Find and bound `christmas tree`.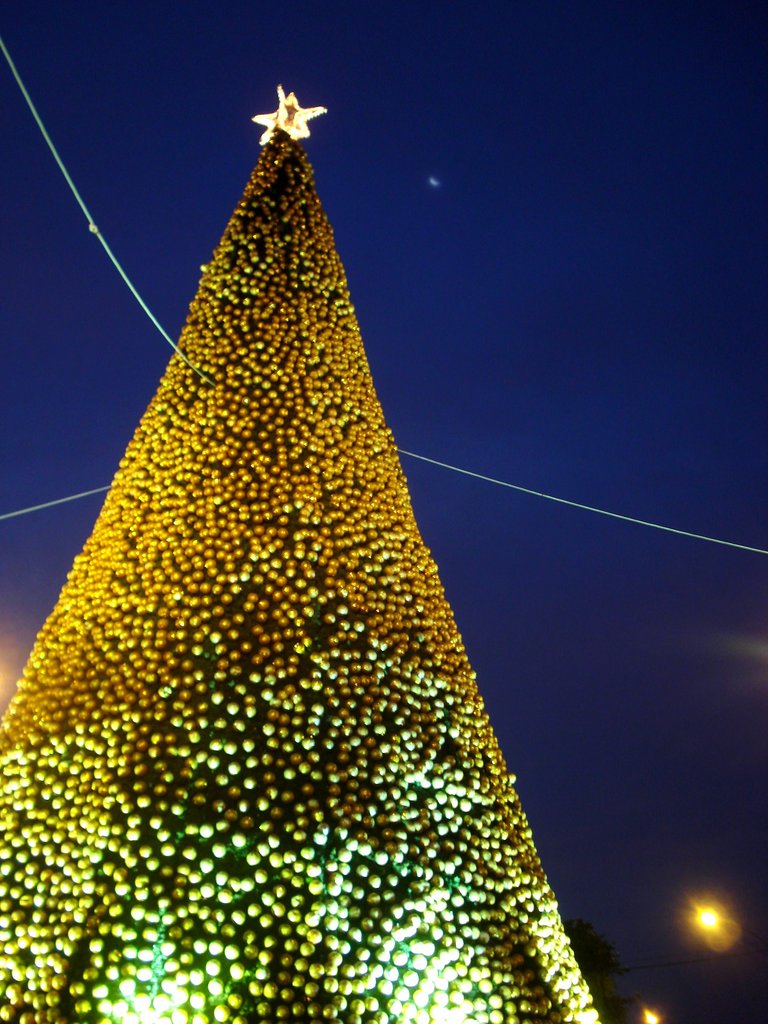
Bound: [left=0, top=80, right=611, bottom=1023].
